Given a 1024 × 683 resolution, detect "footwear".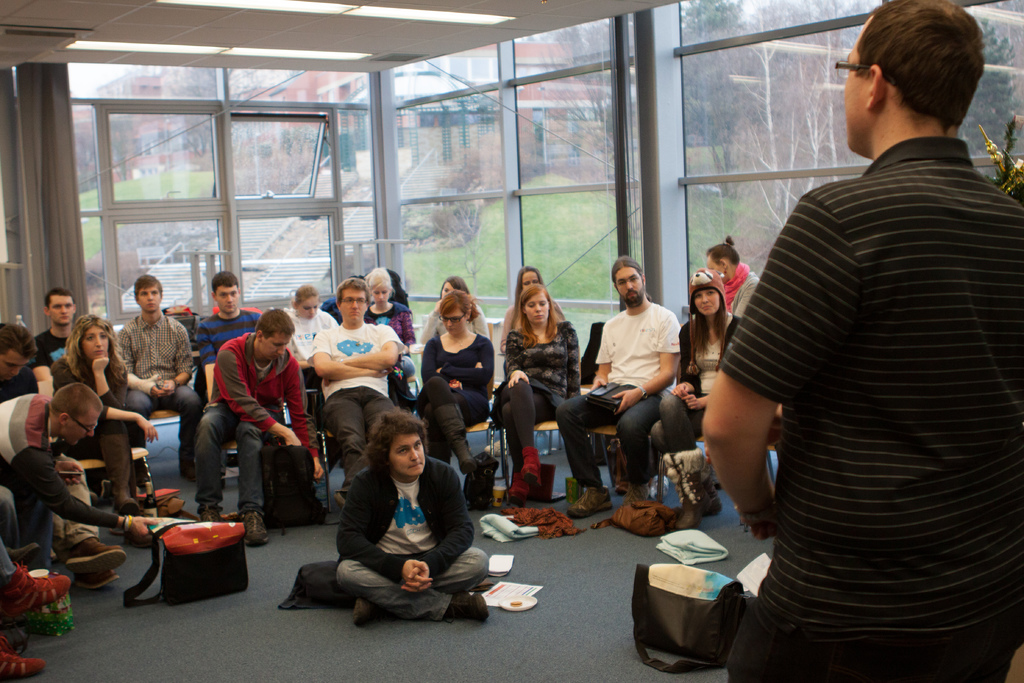
bbox=(1, 646, 45, 682).
